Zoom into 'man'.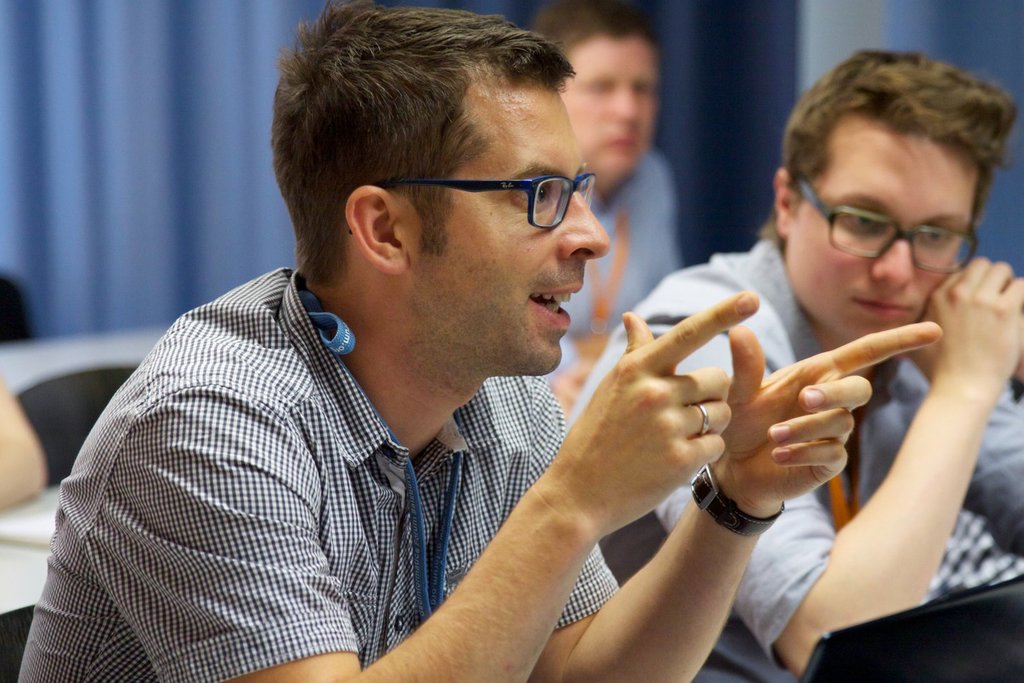
Zoom target: x1=567 y1=47 x2=1023 y2=682.
